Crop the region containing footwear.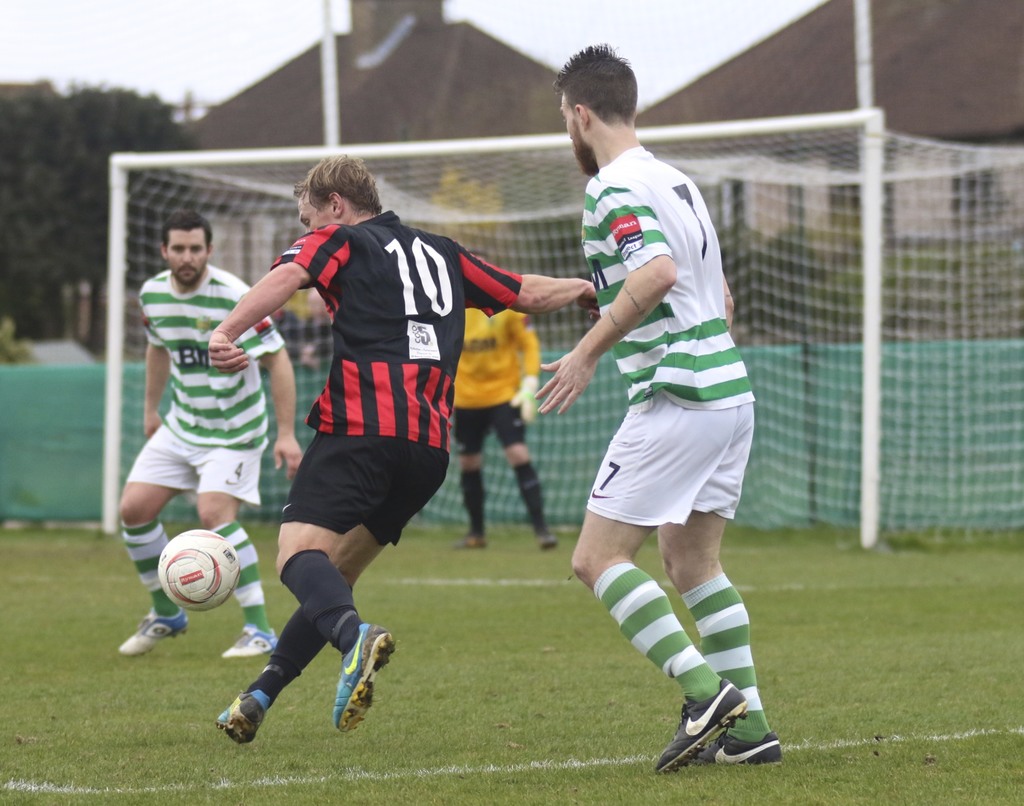
Crop region: select_region(537, 530, 554, 549).
